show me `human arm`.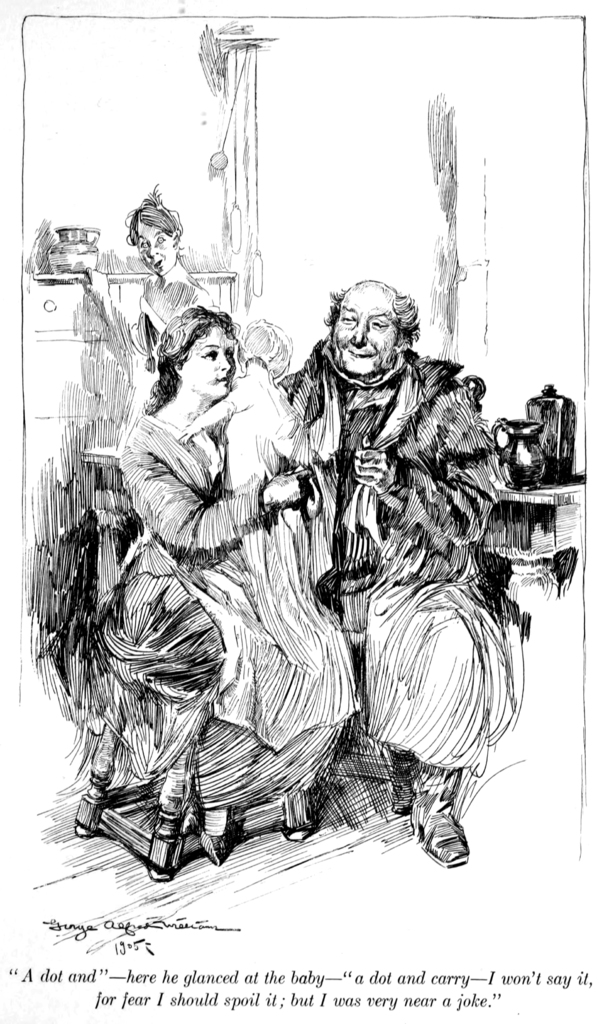
`human arm` is here: (121, 451, 314, 552).
